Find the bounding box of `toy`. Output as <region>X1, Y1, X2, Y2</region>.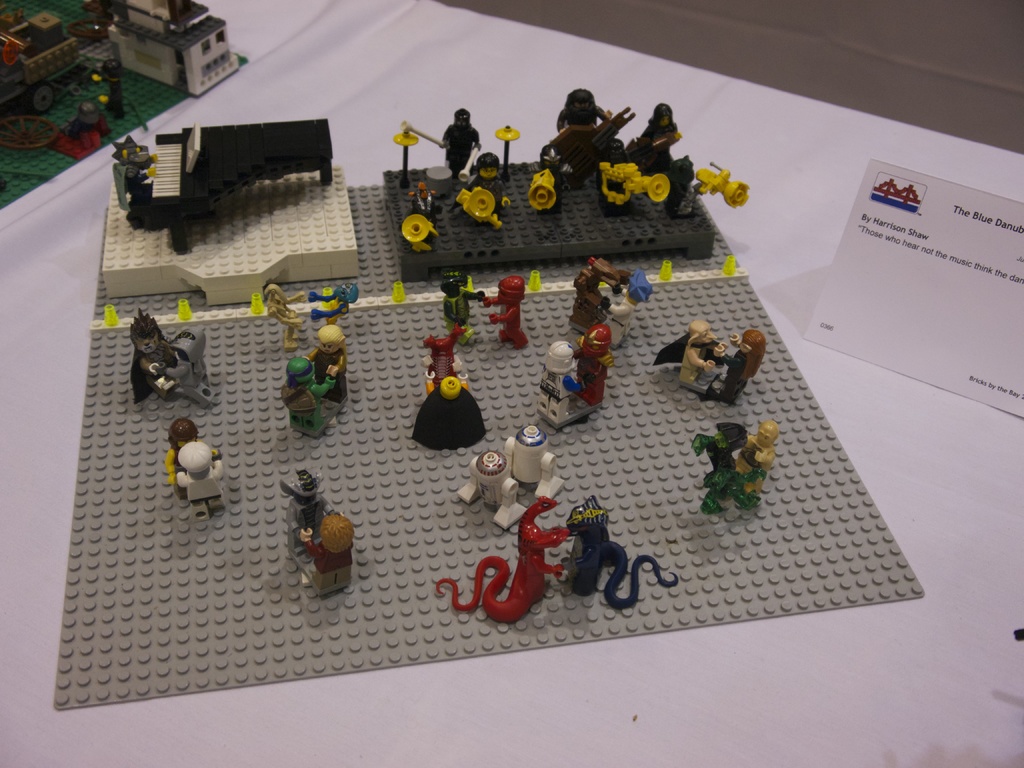
<region>129, 302, 228, 410</region>.
